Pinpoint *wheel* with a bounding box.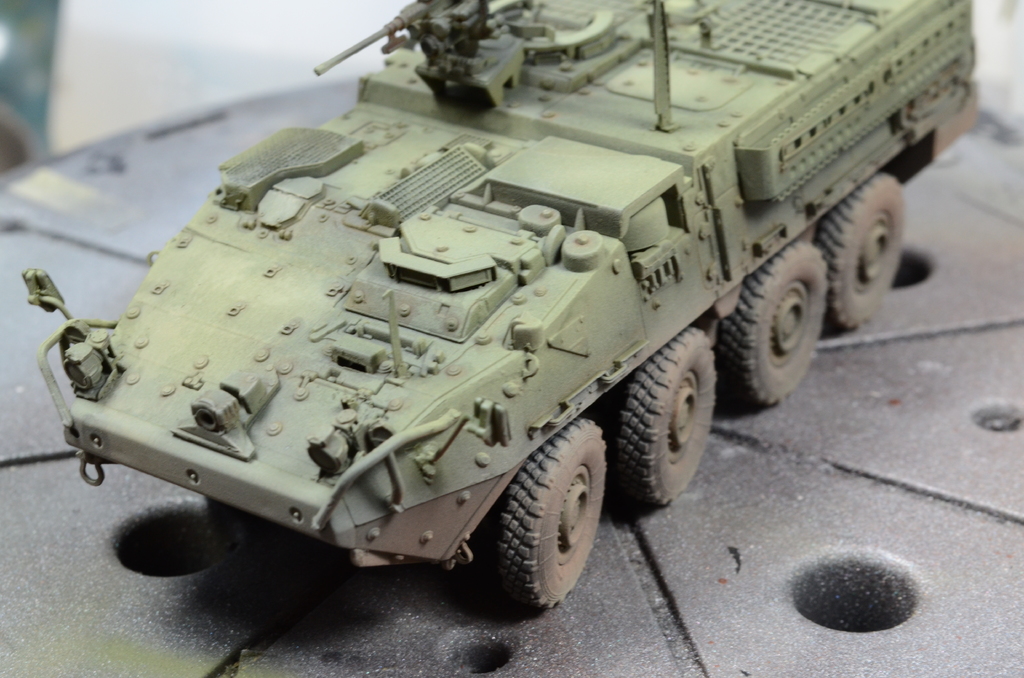
[x1=717, y1=243, x2=828, y2=408].
